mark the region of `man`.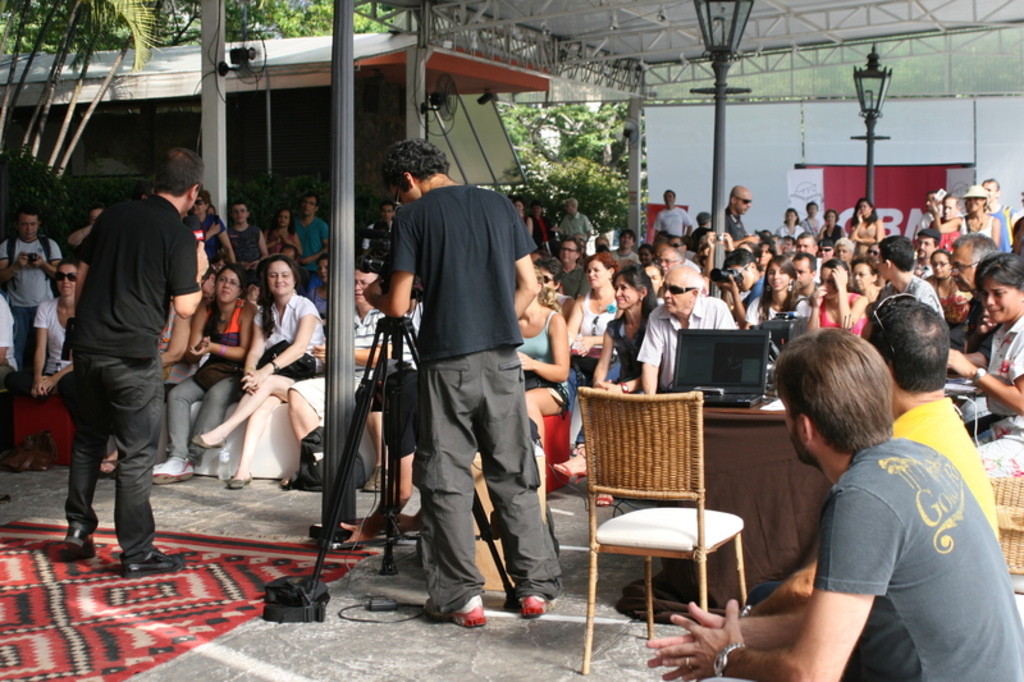
Region: (x1=654, y1=189, x2=691, y2=237).
